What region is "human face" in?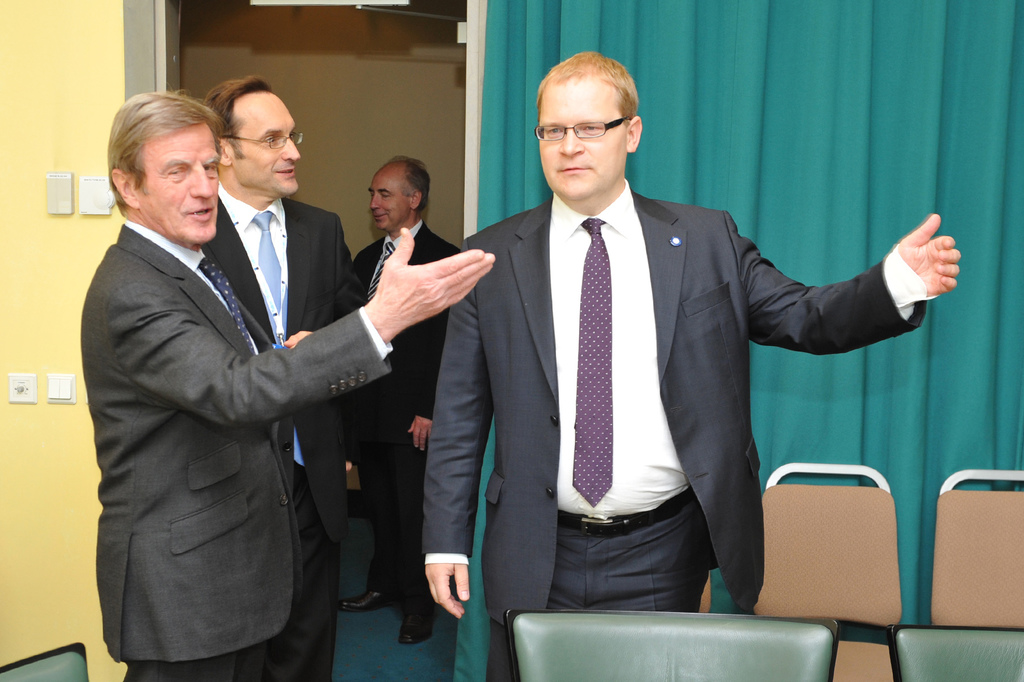
rect(138, 123, 220, 242).
